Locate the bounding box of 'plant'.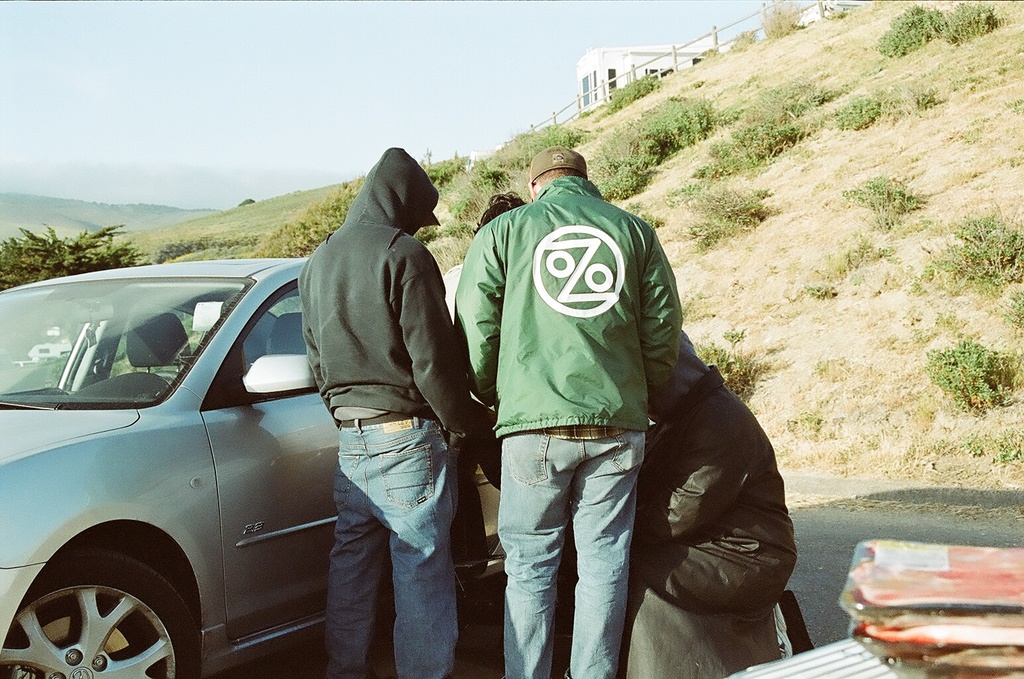
Bounding box: region(811, 38, 830, 51).
